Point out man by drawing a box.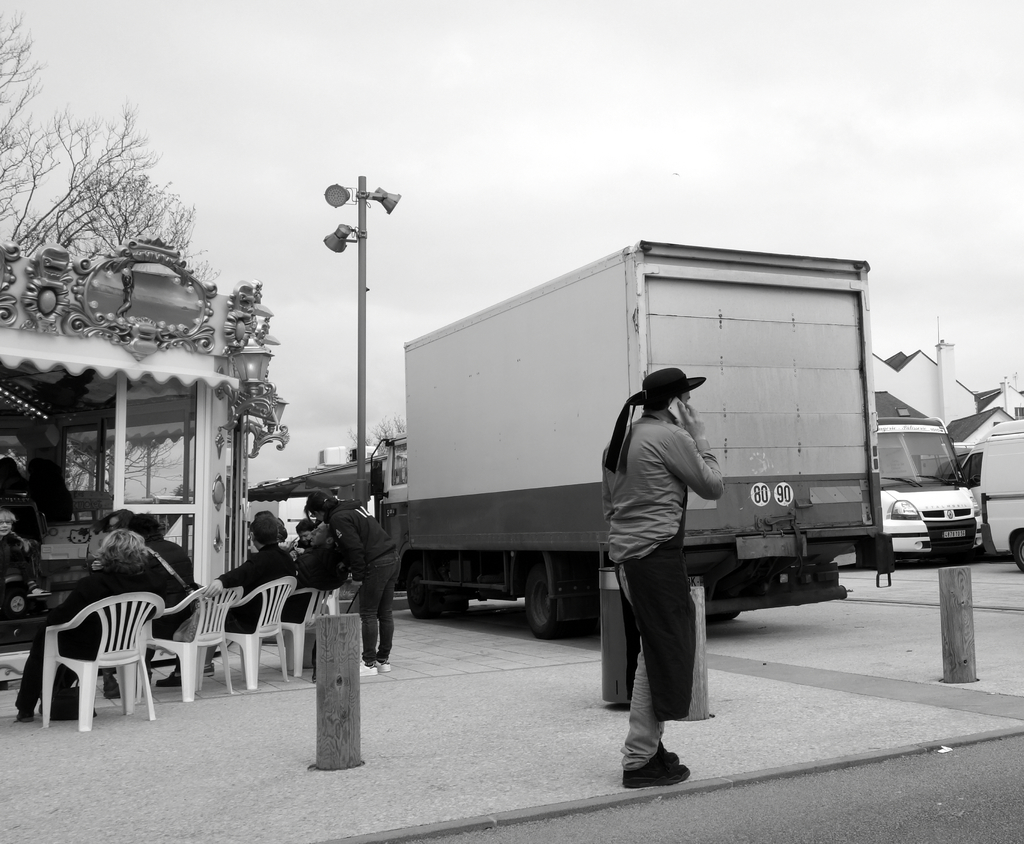
bbox=[285, 518, 317, 560].
